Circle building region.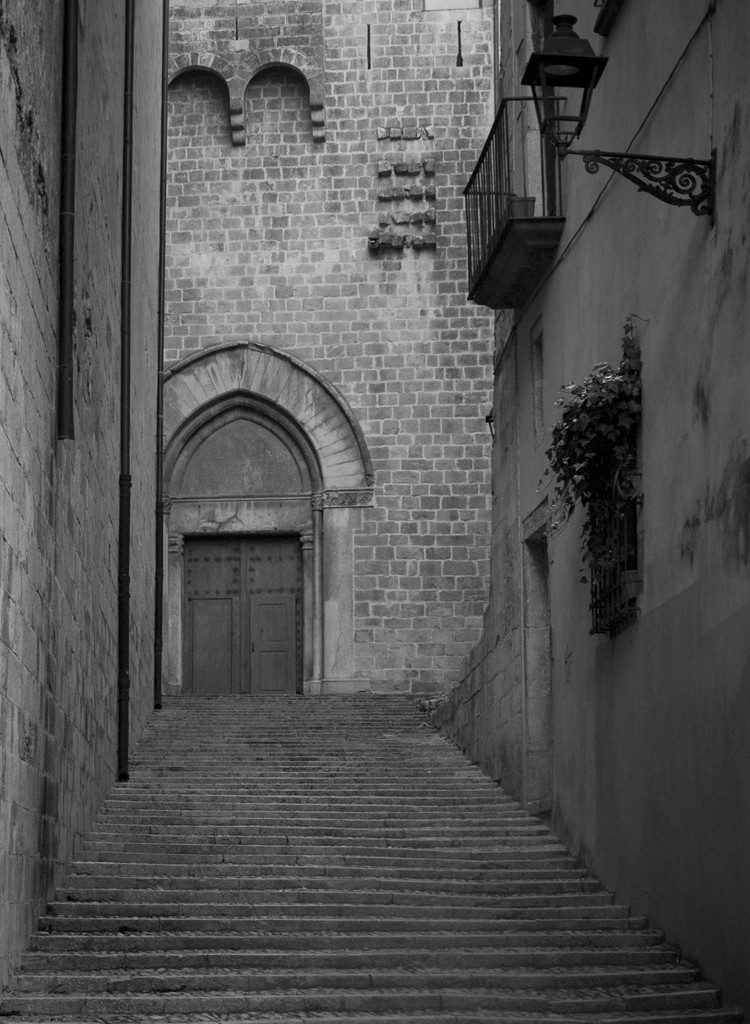
Region: [0,0,172,1021].
